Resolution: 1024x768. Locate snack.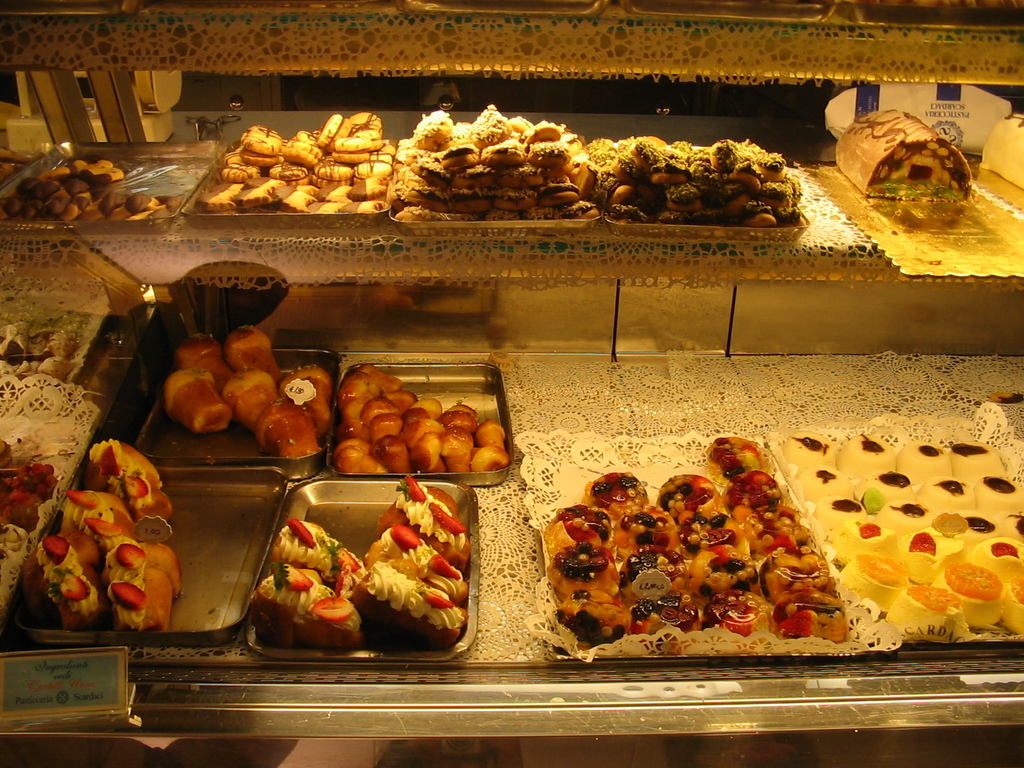
(left=692, top=542, right=755, bottom=595).
